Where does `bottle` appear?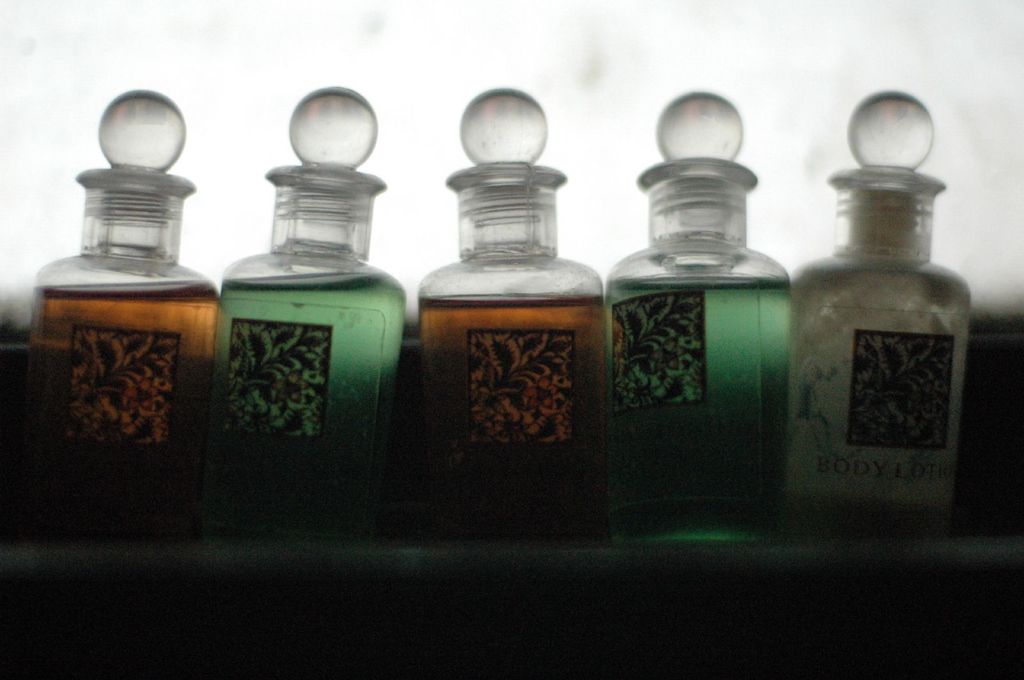
Appears at [left=21, top=84, right=218, bottom=537].
